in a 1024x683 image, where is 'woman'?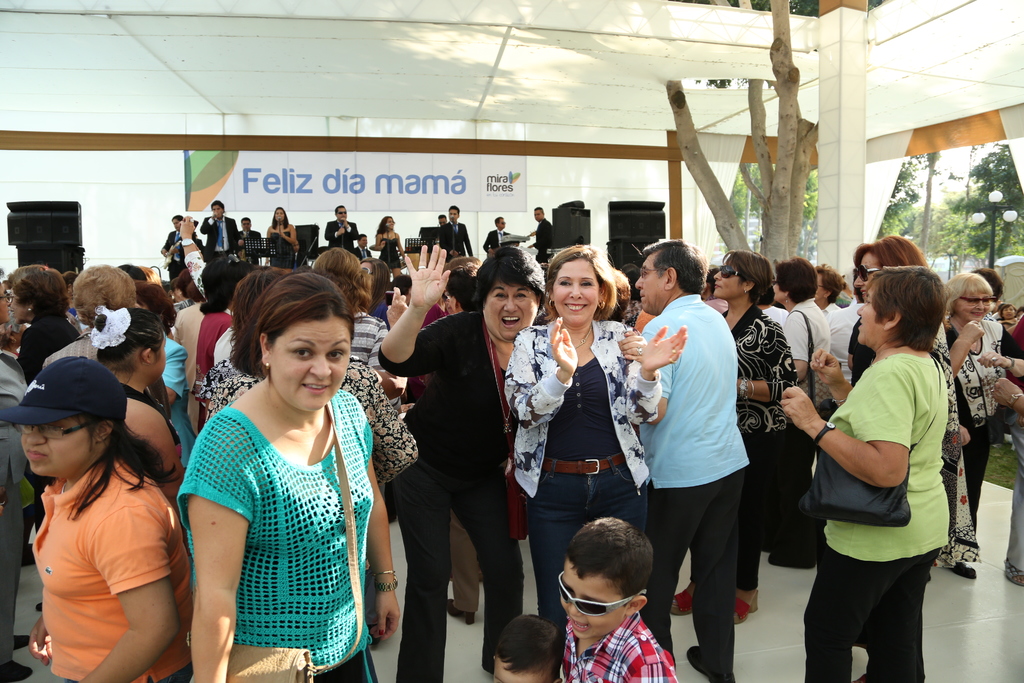
BBox(778, 266, 950, 682).
